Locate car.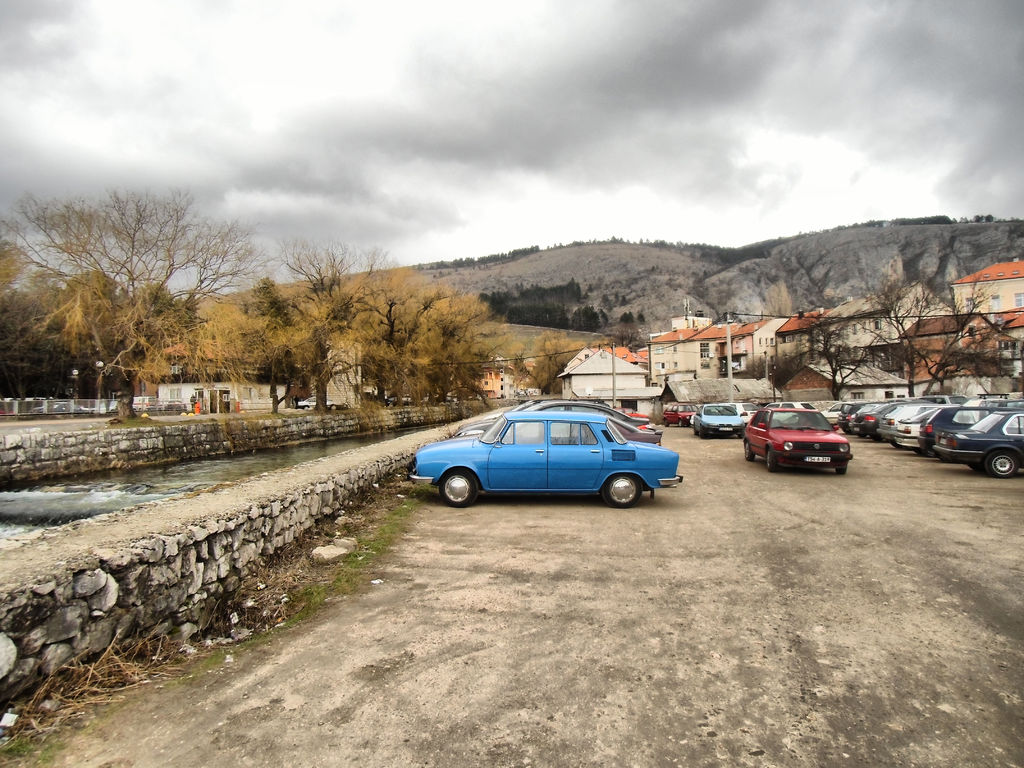
Bounding box: left=456, top=397, right=649, bottom=430.
